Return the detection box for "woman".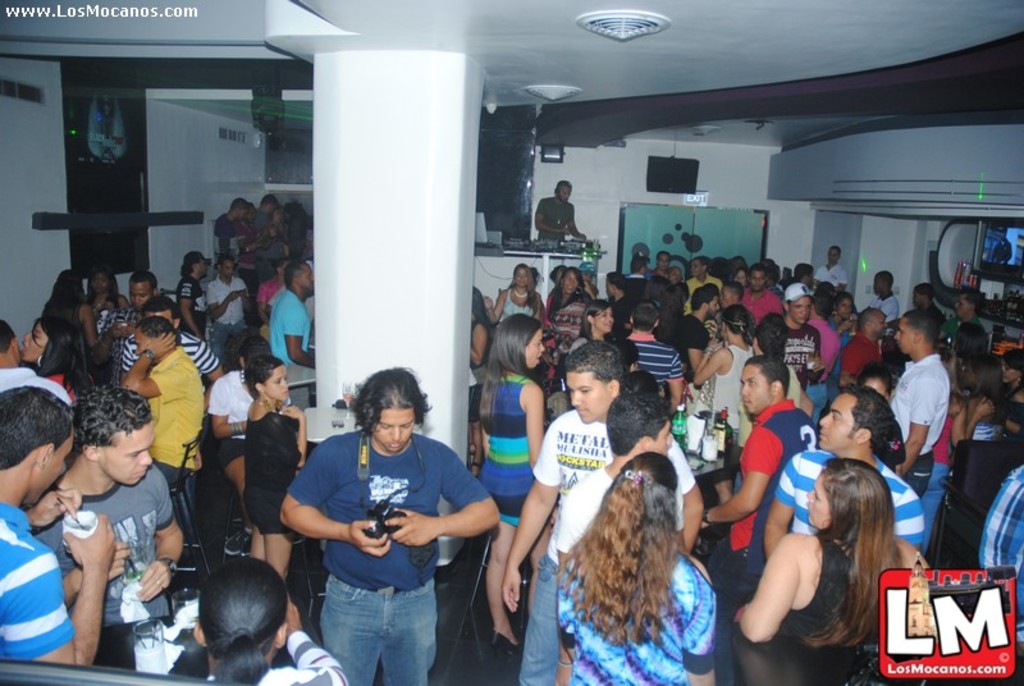
rect(950, 338, 1004, 452).
